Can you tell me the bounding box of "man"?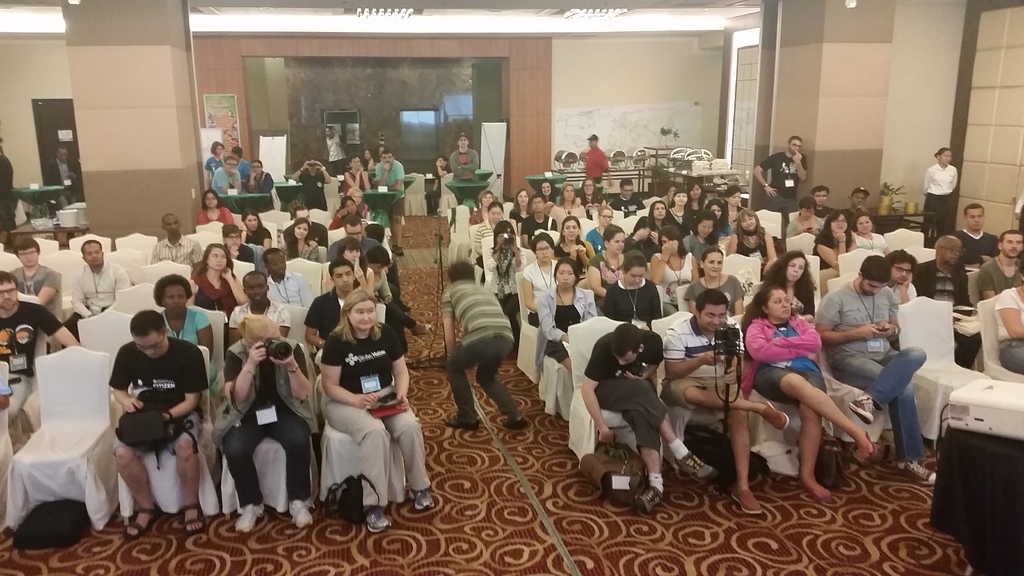
{"left": 276, "top": 209, "right": 326, "bottom": 262}.
